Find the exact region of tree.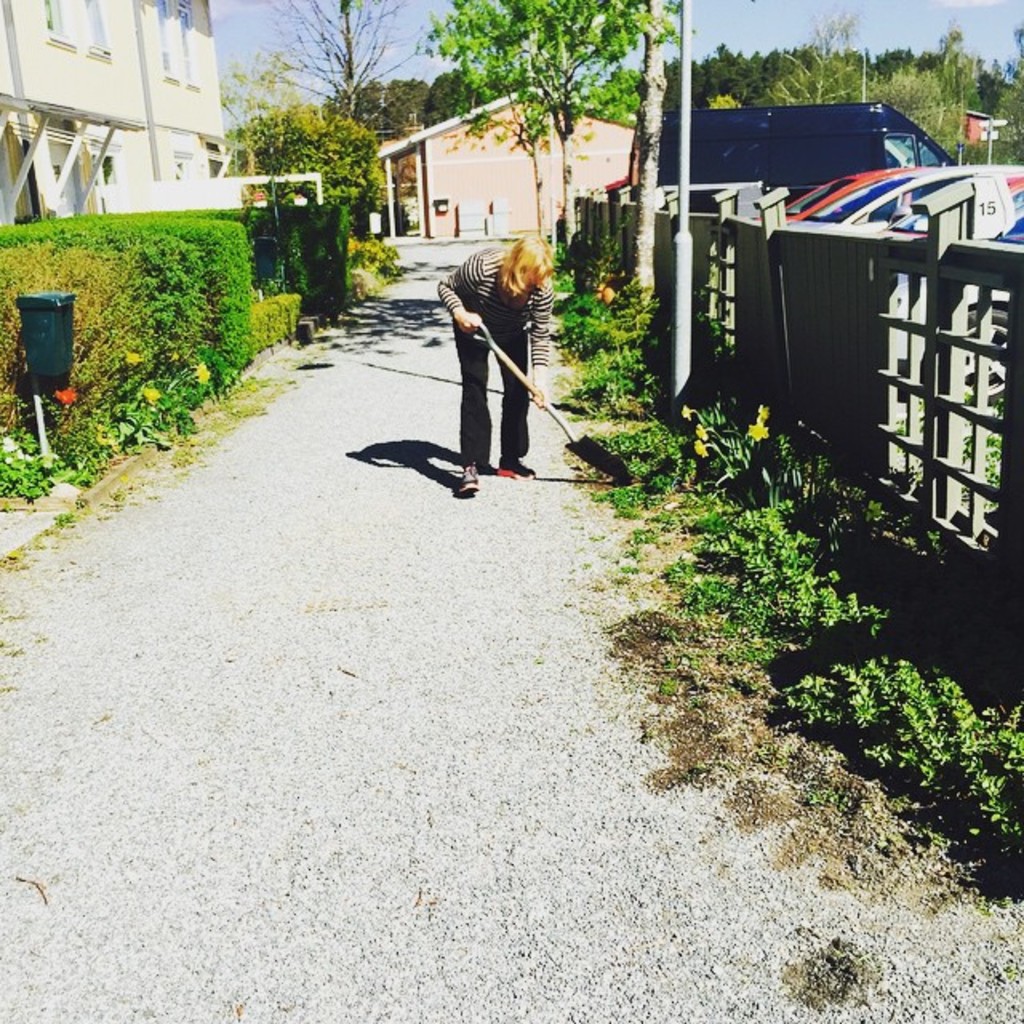
Exact region: bbox=[254, 0, 434, 133].
